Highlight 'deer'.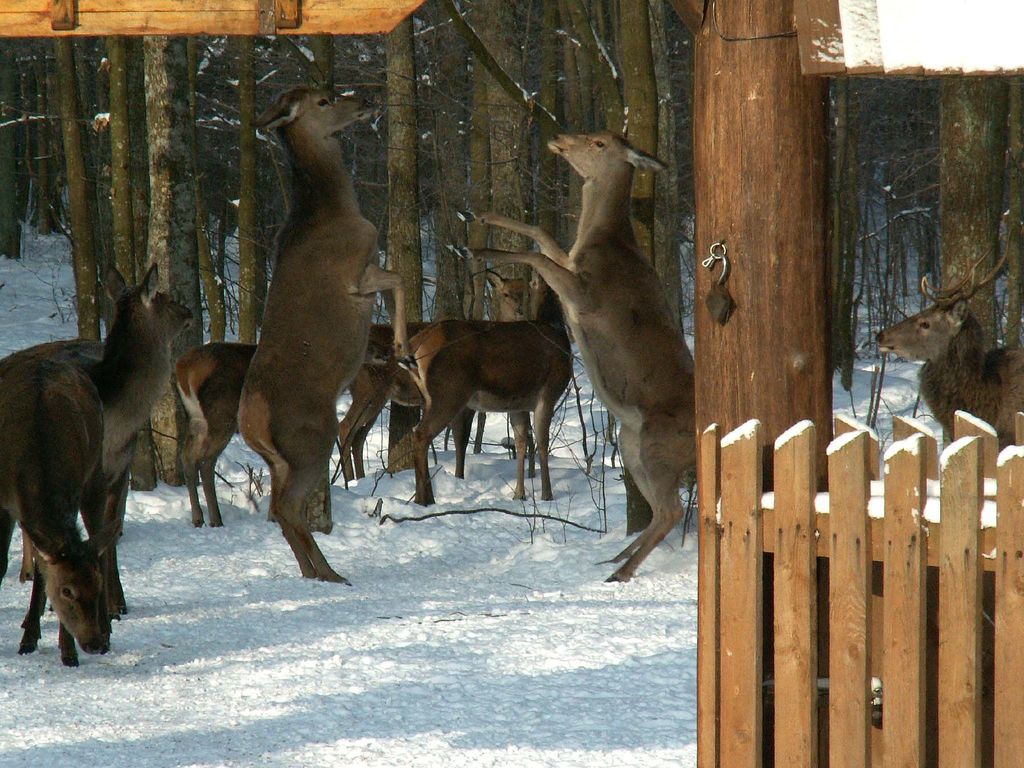
Highlighted region: locate(234, 84, 412, 586).
